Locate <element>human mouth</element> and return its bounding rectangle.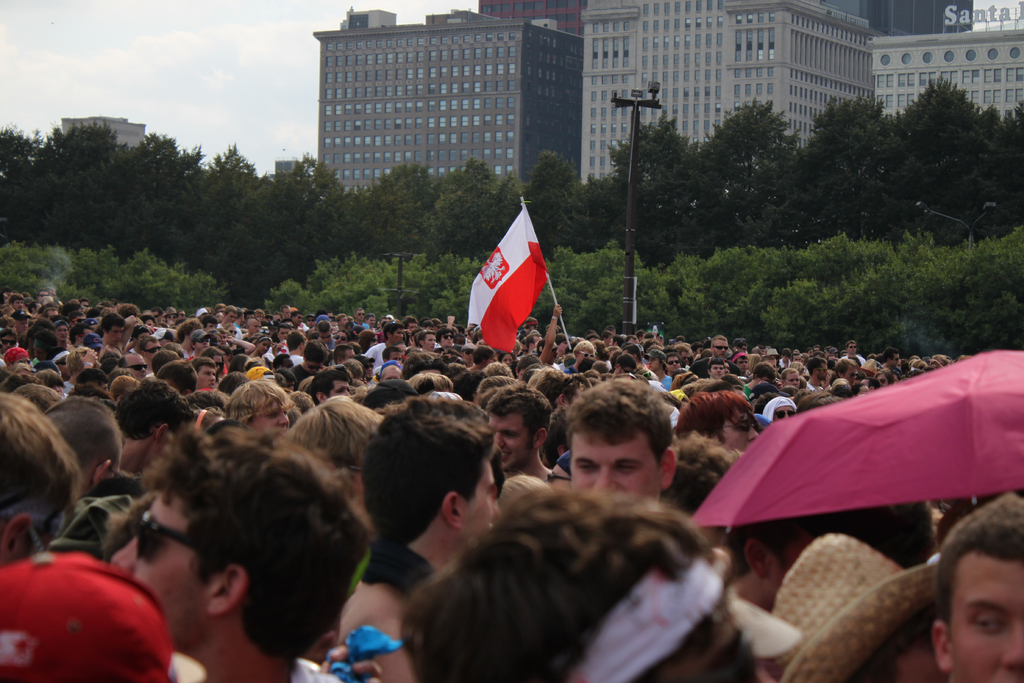
297/321/300/324.
